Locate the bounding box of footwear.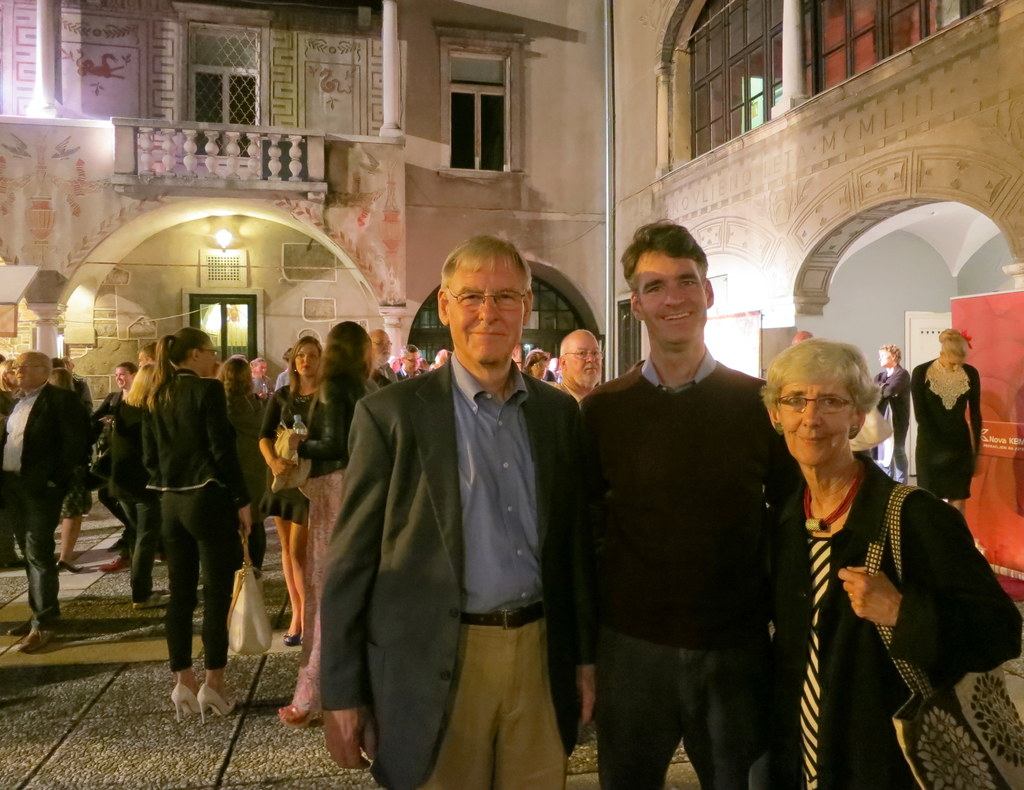
Bounding box: [left=173, top=683, right=195, bottom=721].
